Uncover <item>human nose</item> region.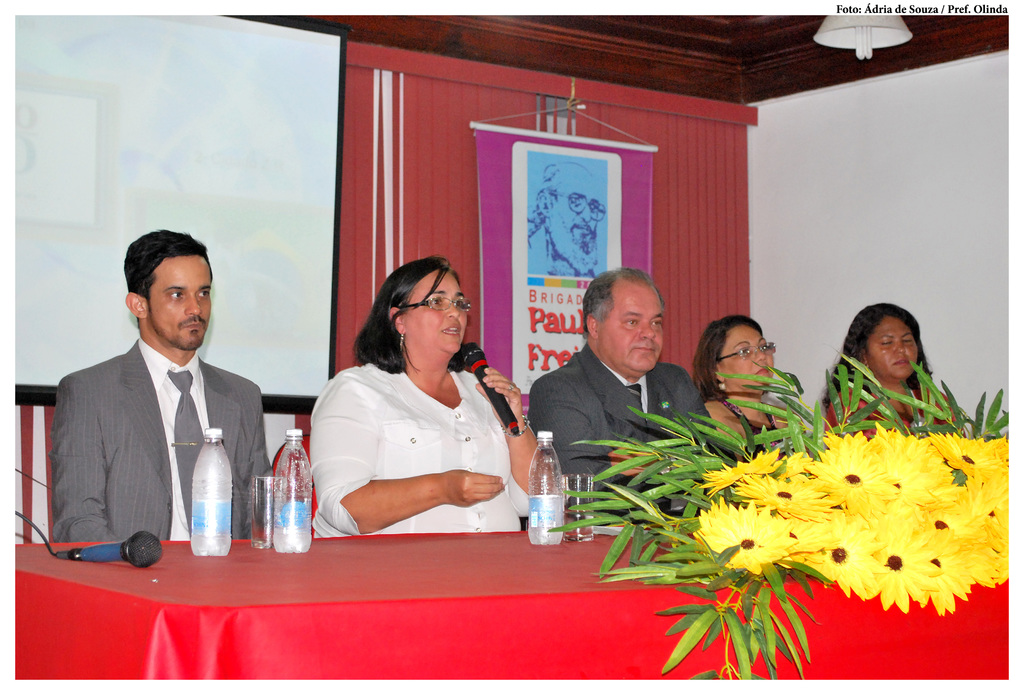
Uncovered: <bbox>639, 322, 657, 338</bbox>.
